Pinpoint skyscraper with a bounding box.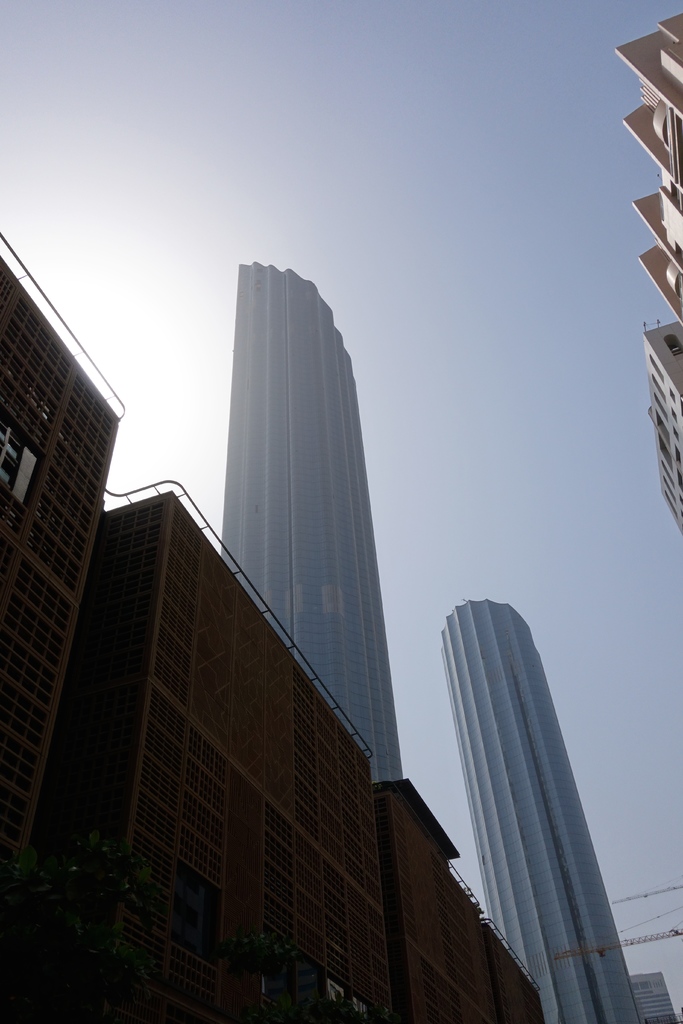
locate(215, 259, 409, 779).
